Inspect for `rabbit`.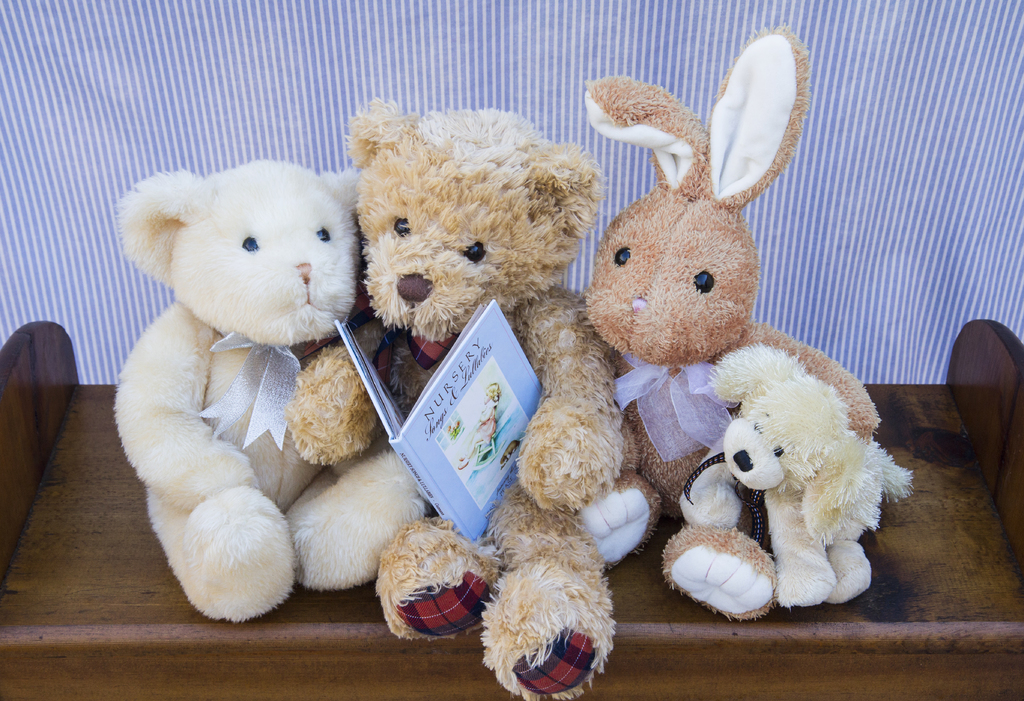
Inspection: x1=572, y1=19, x2=883, y2=623.
